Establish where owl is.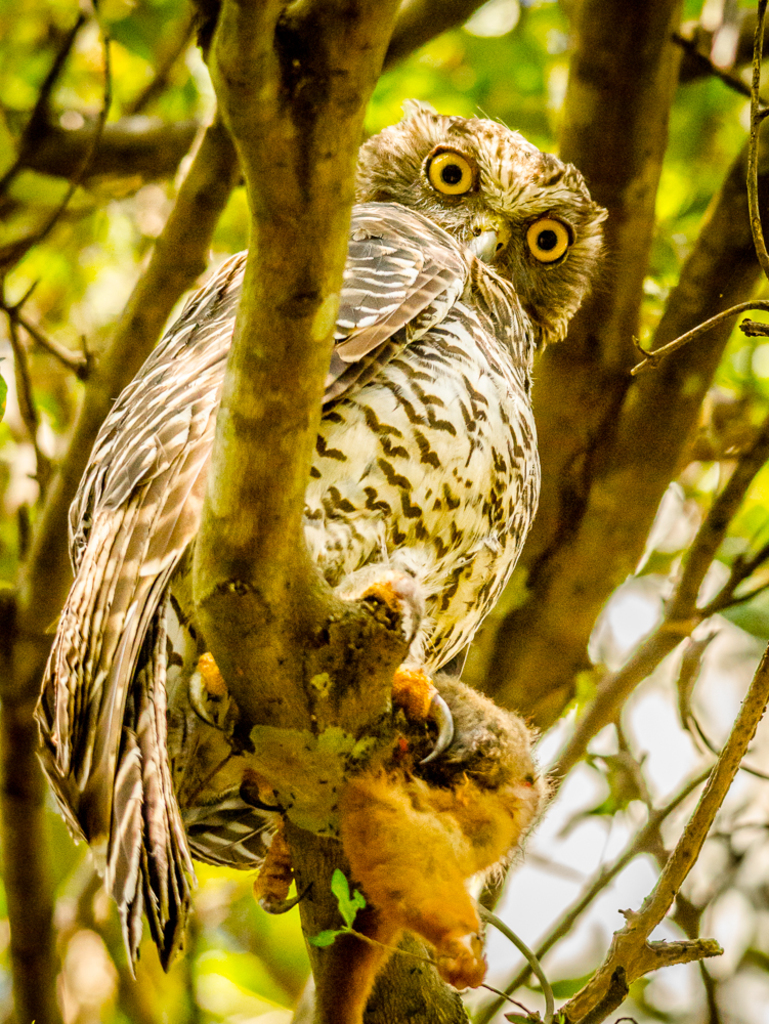
Established at x1=86, y1=89, x2=604, y2=967.
